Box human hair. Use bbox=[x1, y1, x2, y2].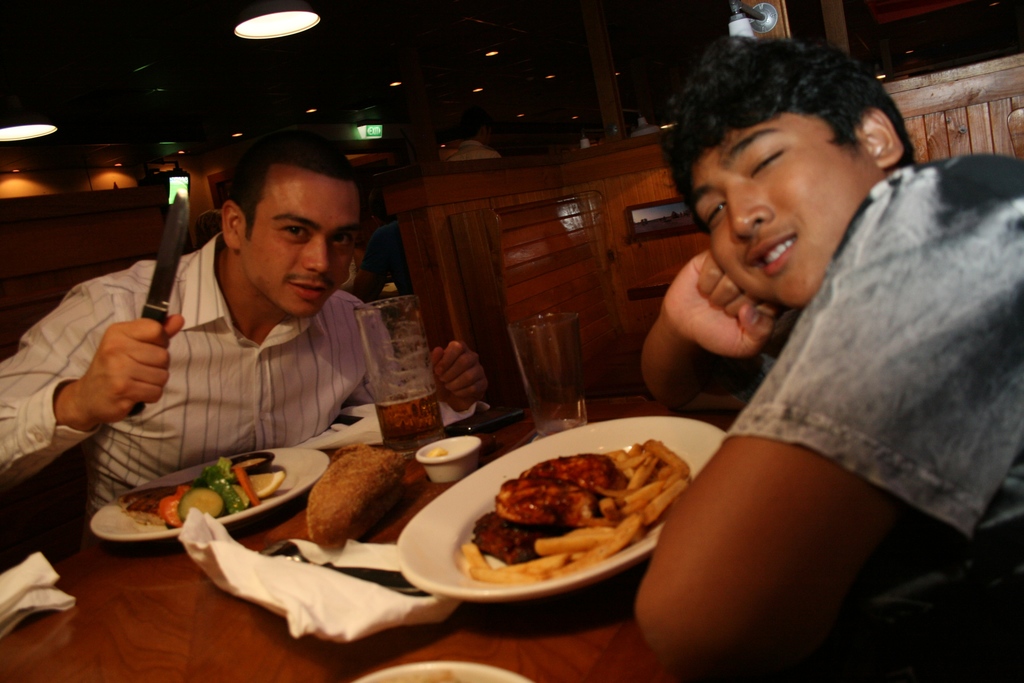
bbox=[196, 210, 221, 247].
